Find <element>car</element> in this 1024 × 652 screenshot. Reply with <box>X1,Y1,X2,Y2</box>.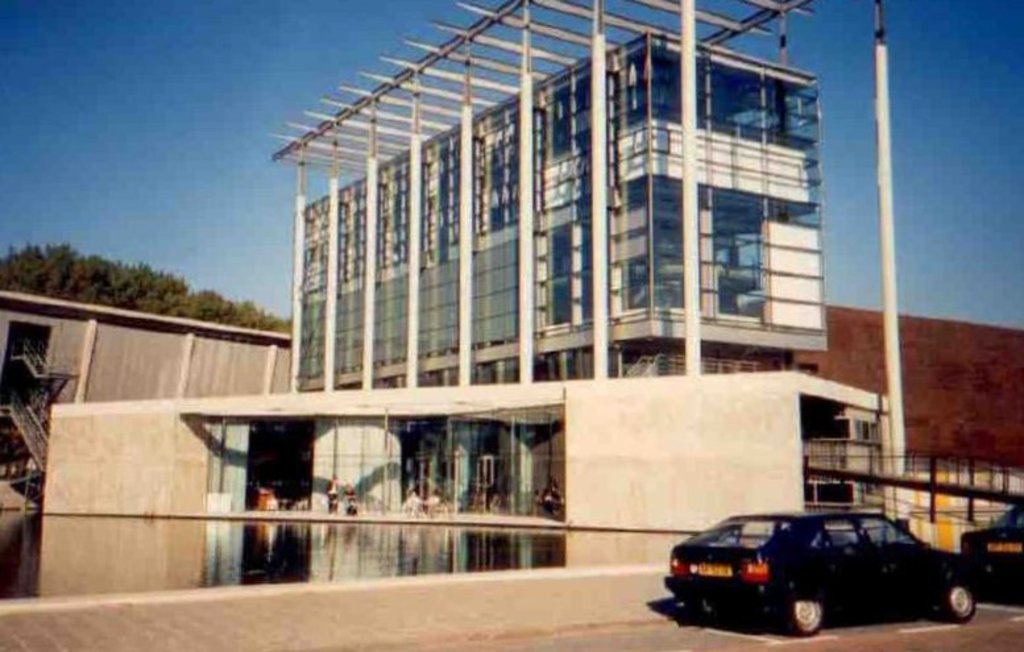
<box>955,502,1023,610</box>.
